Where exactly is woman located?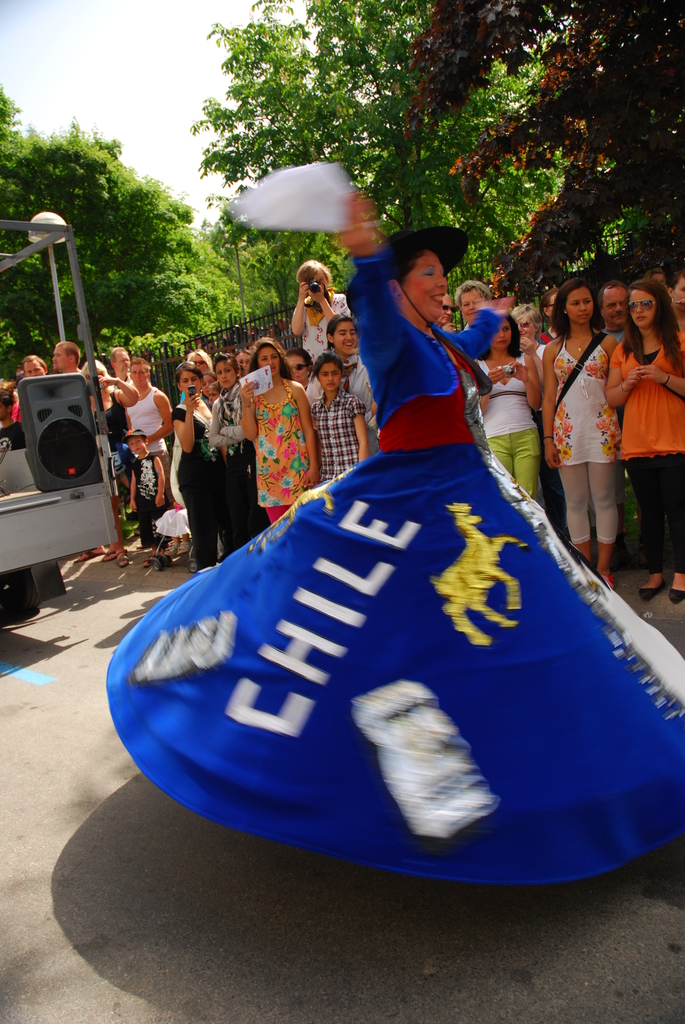
Its bounding box is [471, 314, 542, 498].
